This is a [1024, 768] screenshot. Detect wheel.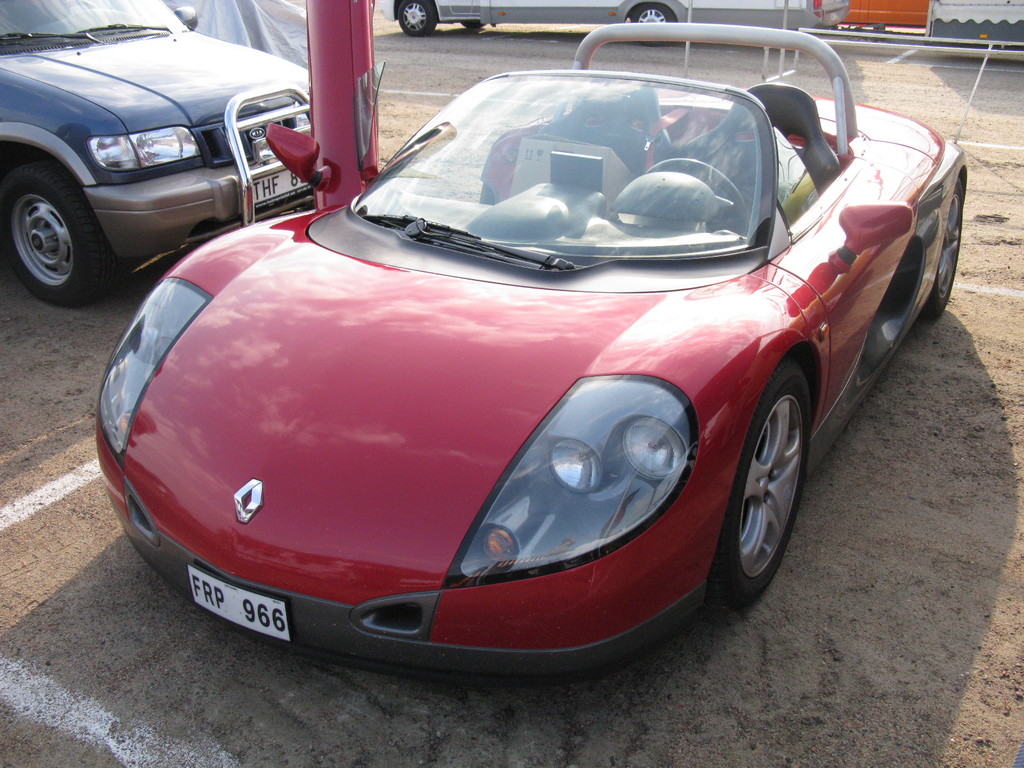
bbox(717, 366, 816, 616).
